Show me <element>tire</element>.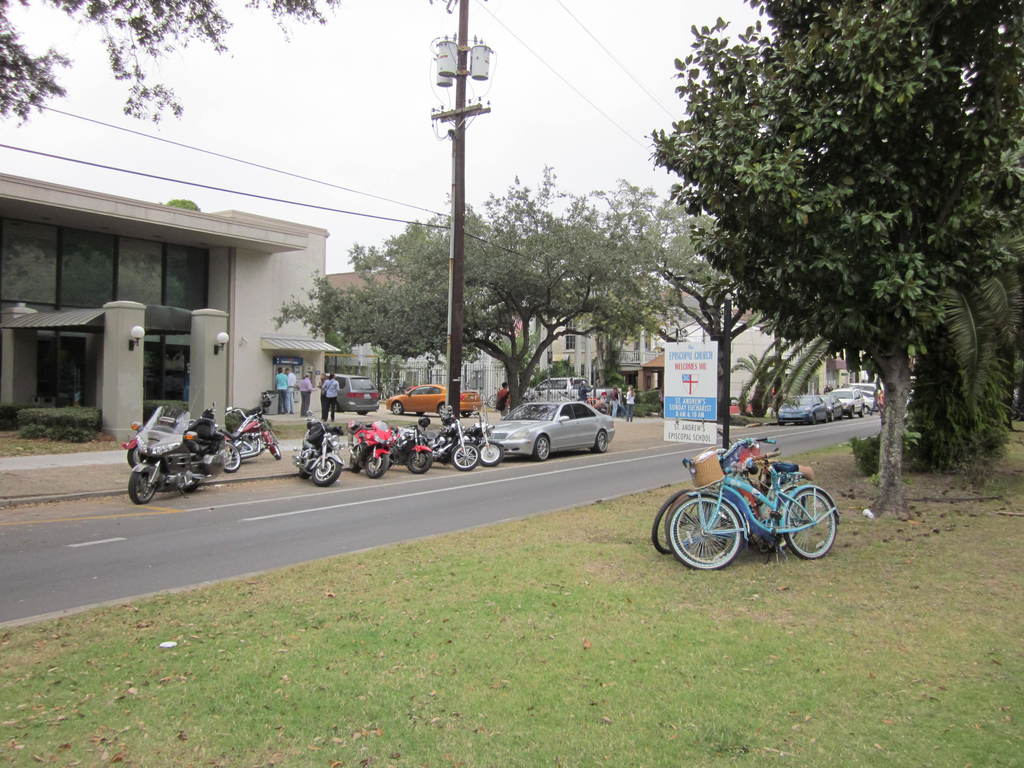
<element>tire</element> is here: region(409, 449, 436, 474).
